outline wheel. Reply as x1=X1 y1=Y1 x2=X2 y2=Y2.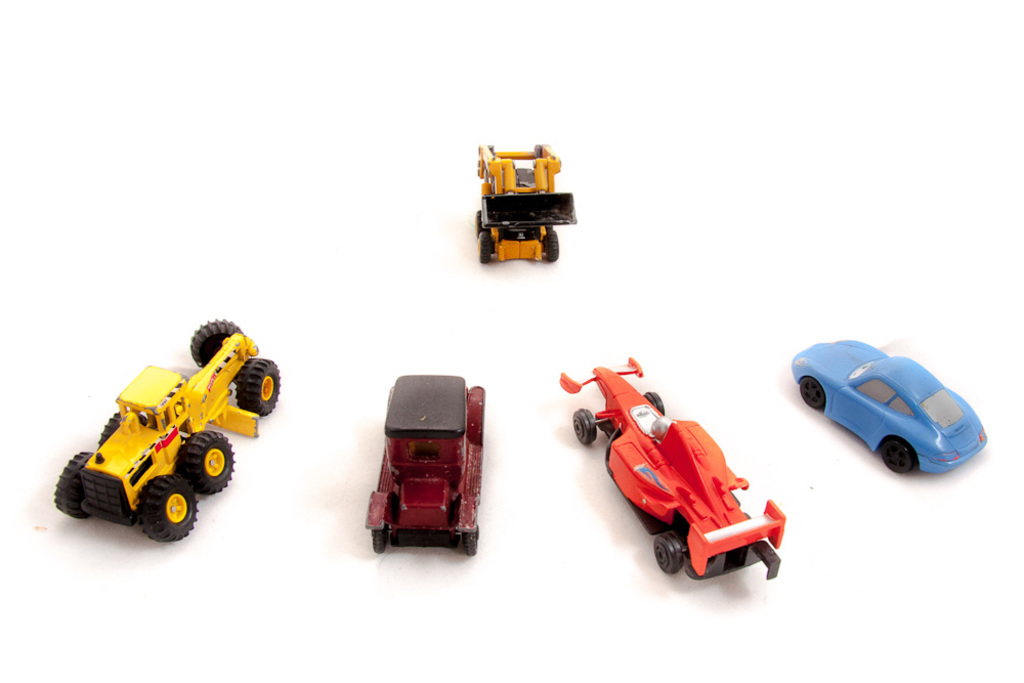
x1=138 y1=475 x2=201 y2=543.
